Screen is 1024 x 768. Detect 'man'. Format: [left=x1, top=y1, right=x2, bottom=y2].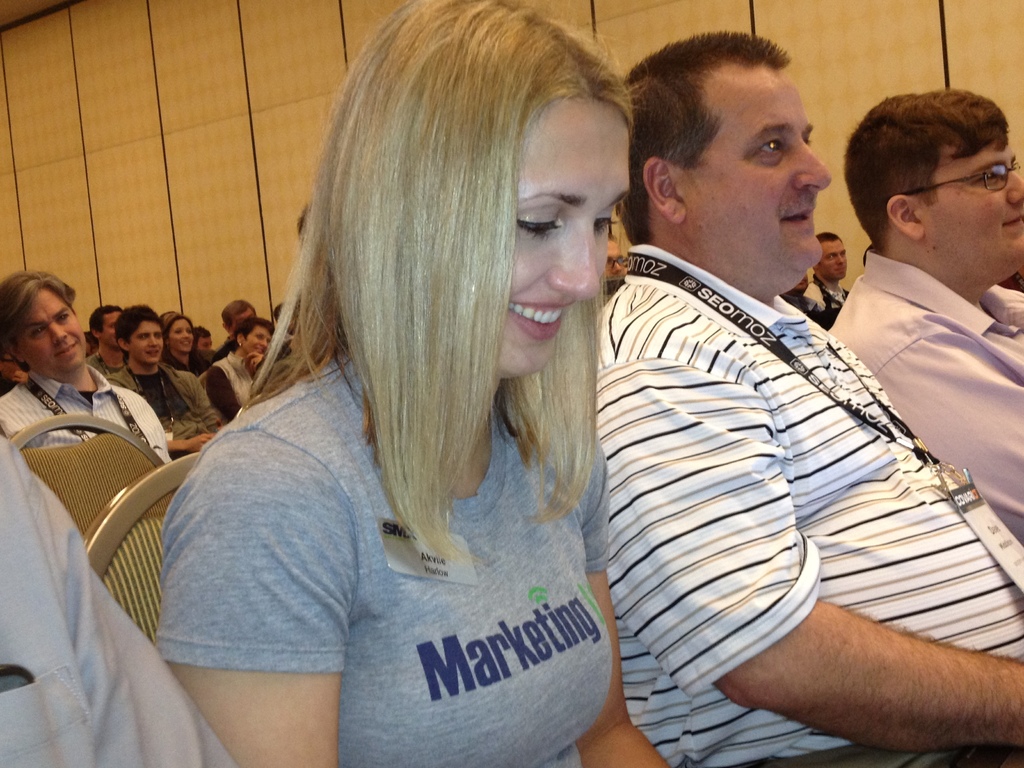
[left=0, top=269, right=167, bottom=463].
